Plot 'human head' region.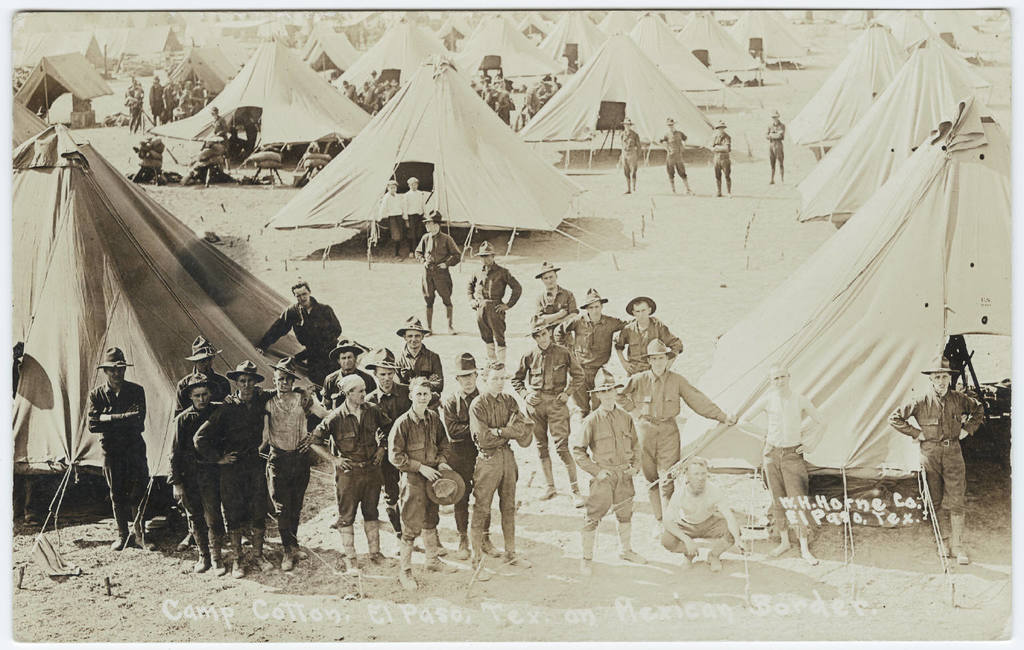
Plotted at bbox=(483, 360, 503, 397).
